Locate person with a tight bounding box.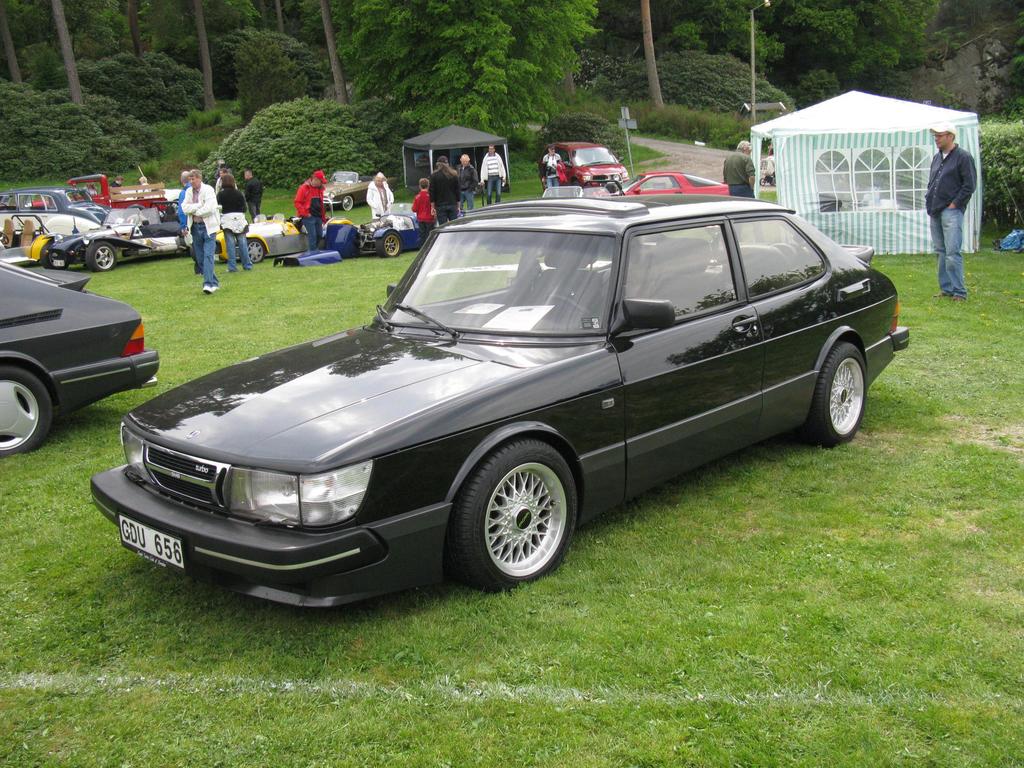
<bbox>82, 183, 95, 196</bbox>.
